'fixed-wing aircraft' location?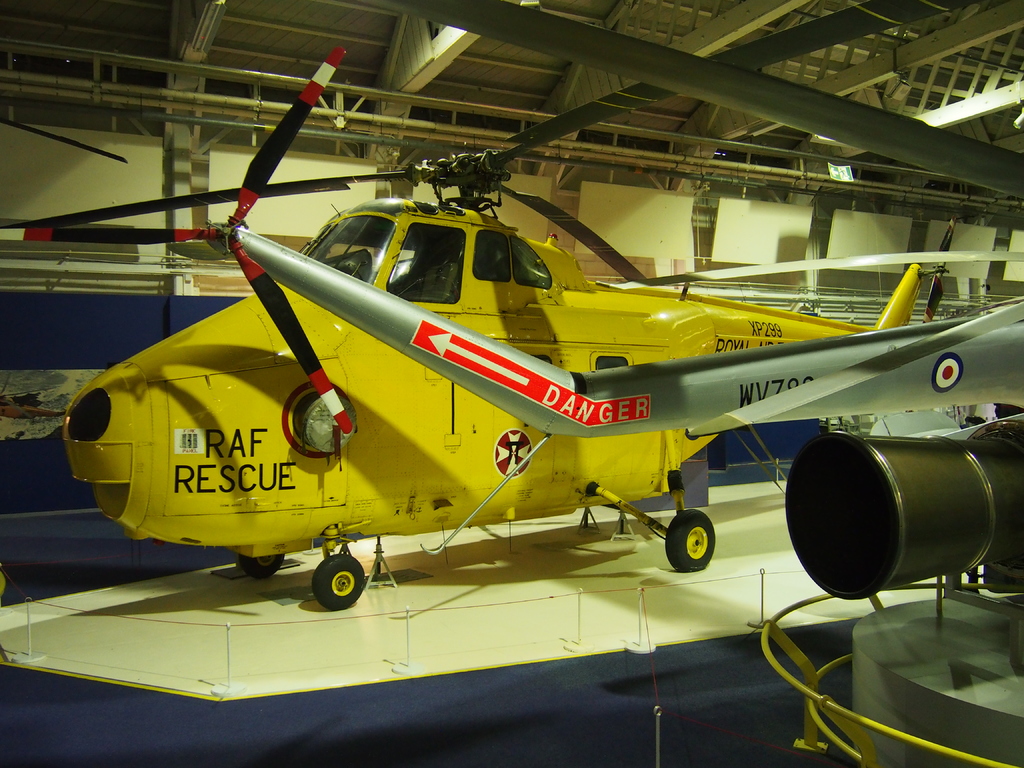
crop(6, 47, 961, 609)
